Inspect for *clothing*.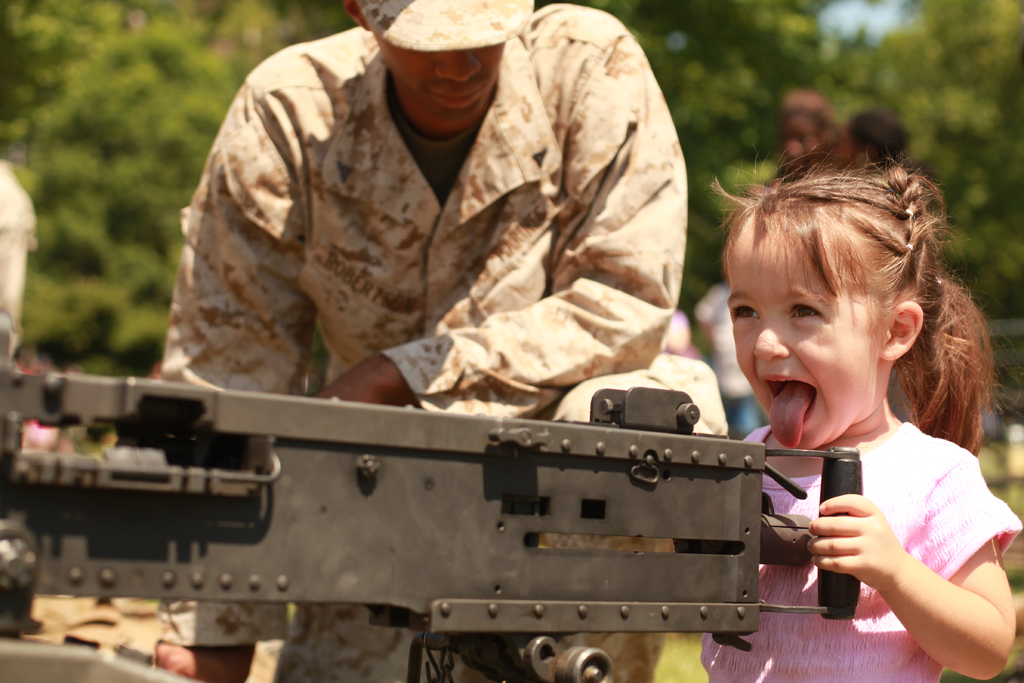
Inspection: [x1=153, y1=0, x2=687, y2=682].
